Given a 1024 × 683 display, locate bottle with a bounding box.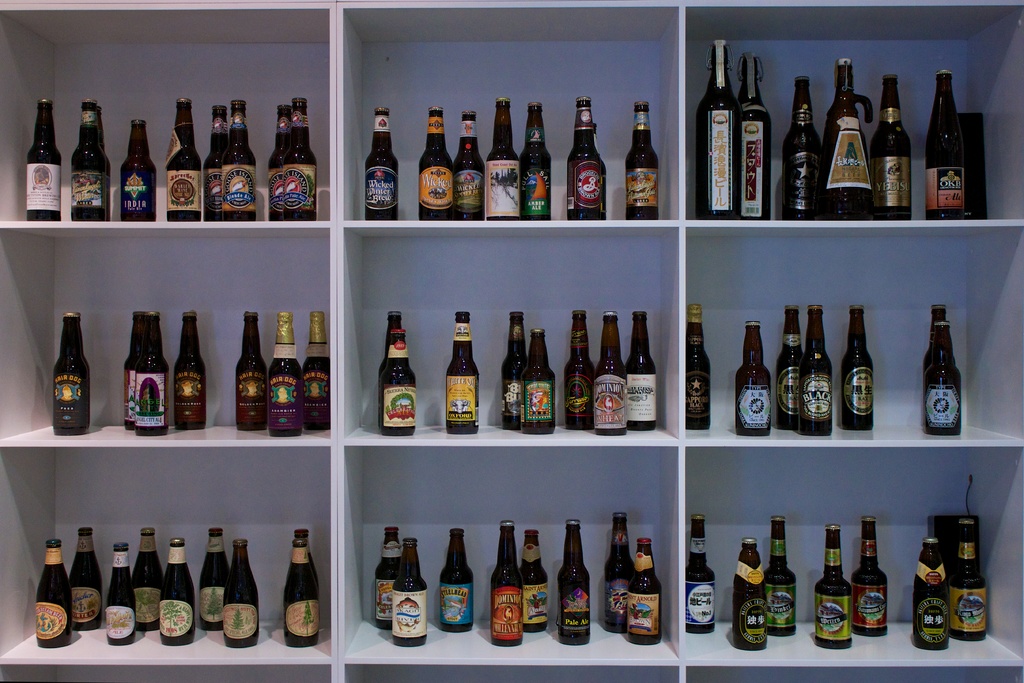
Located: (x1=282, y1=534, x2=321, y2=650).
